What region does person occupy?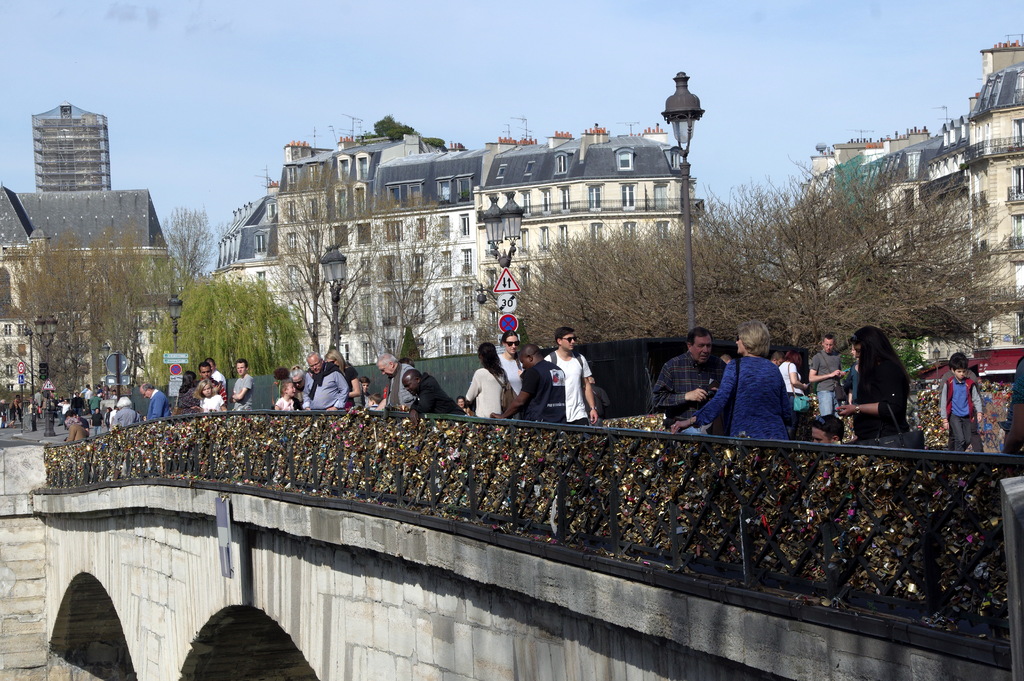
[x1=652, y1=329, x2=728, y2=429].
